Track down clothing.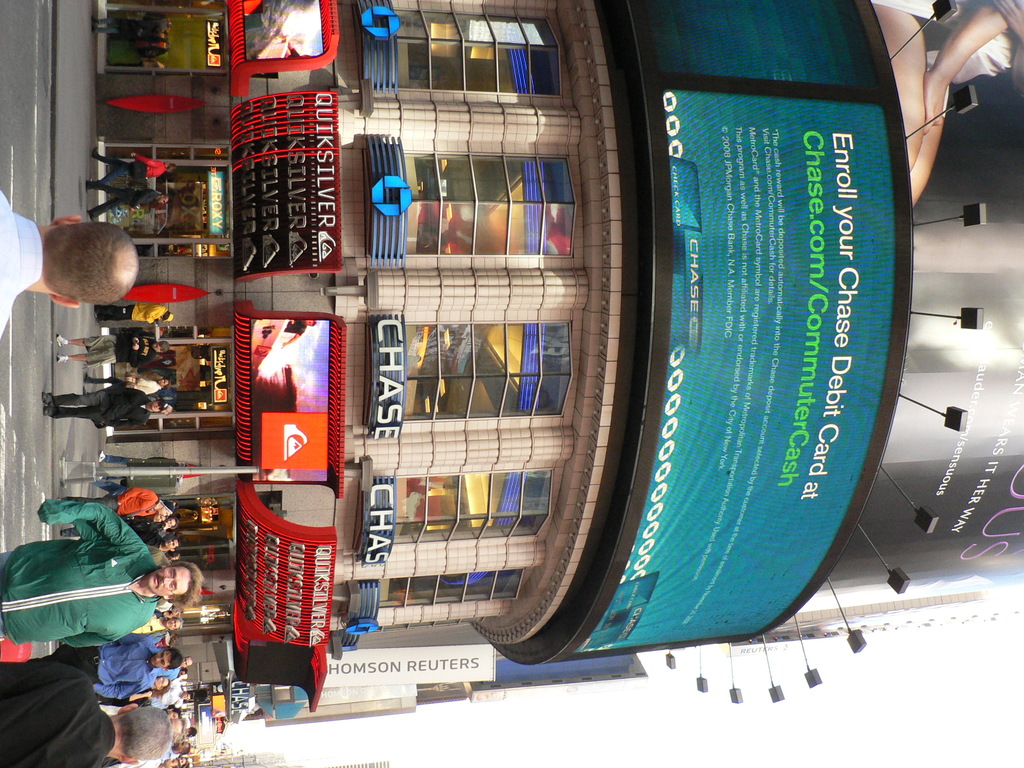
Tracked to bbox=(58, 639, 150, 695).
